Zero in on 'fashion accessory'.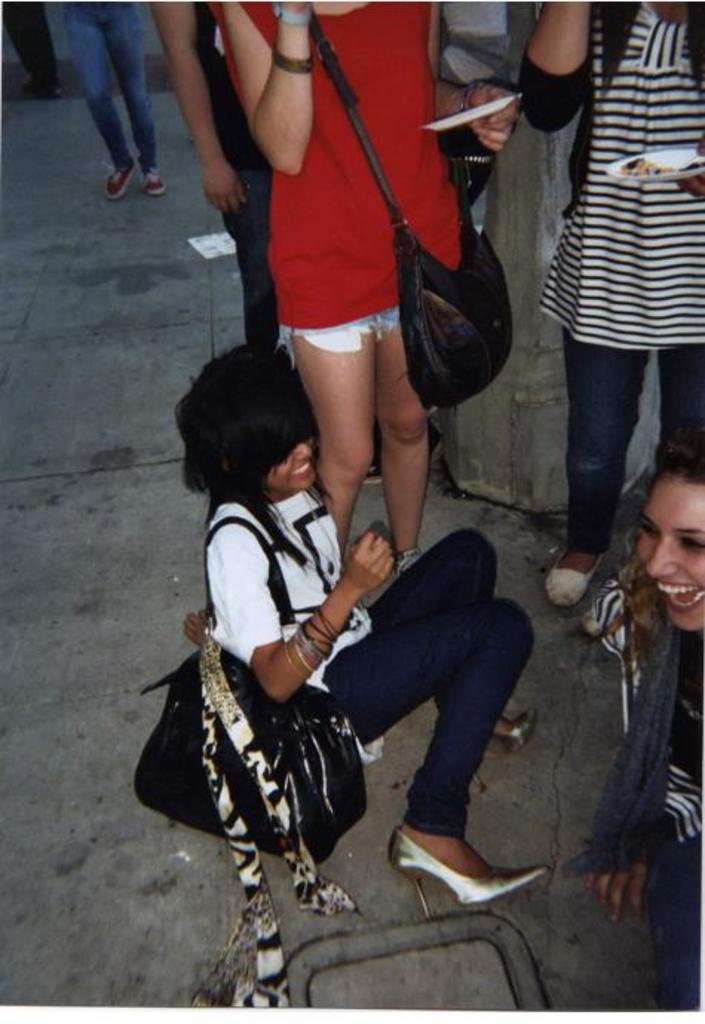
Zeroed in: 128,512,370,1011.
